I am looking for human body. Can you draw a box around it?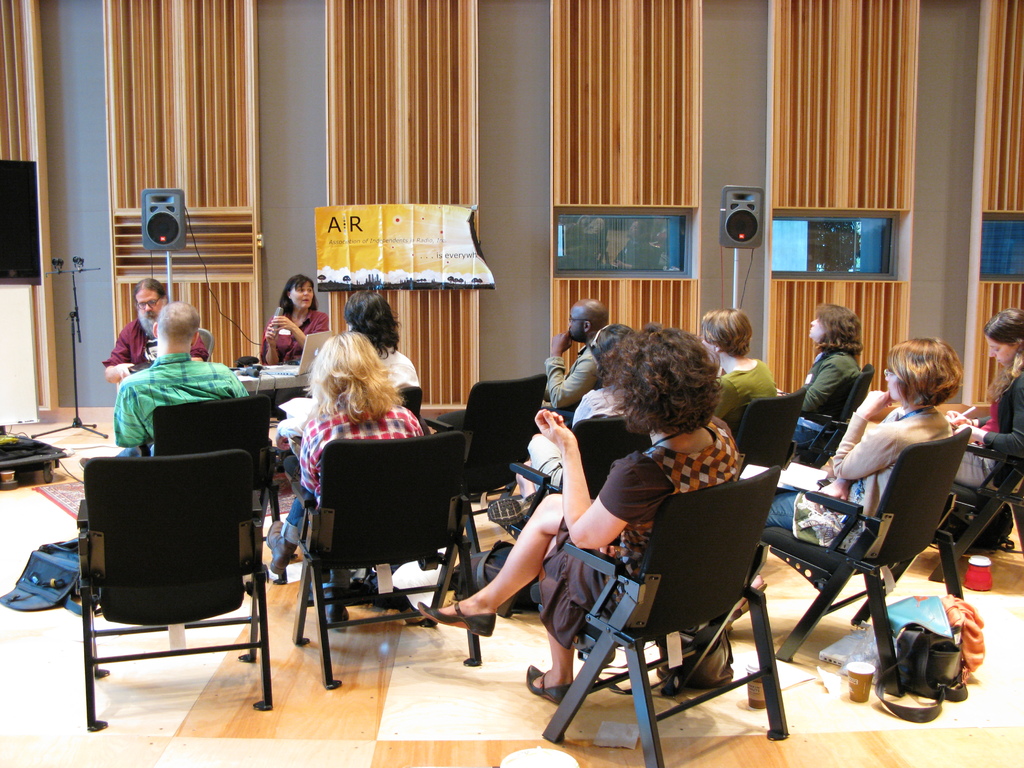
Sure, the bounding box is <box>570,321,636,430</box>.
